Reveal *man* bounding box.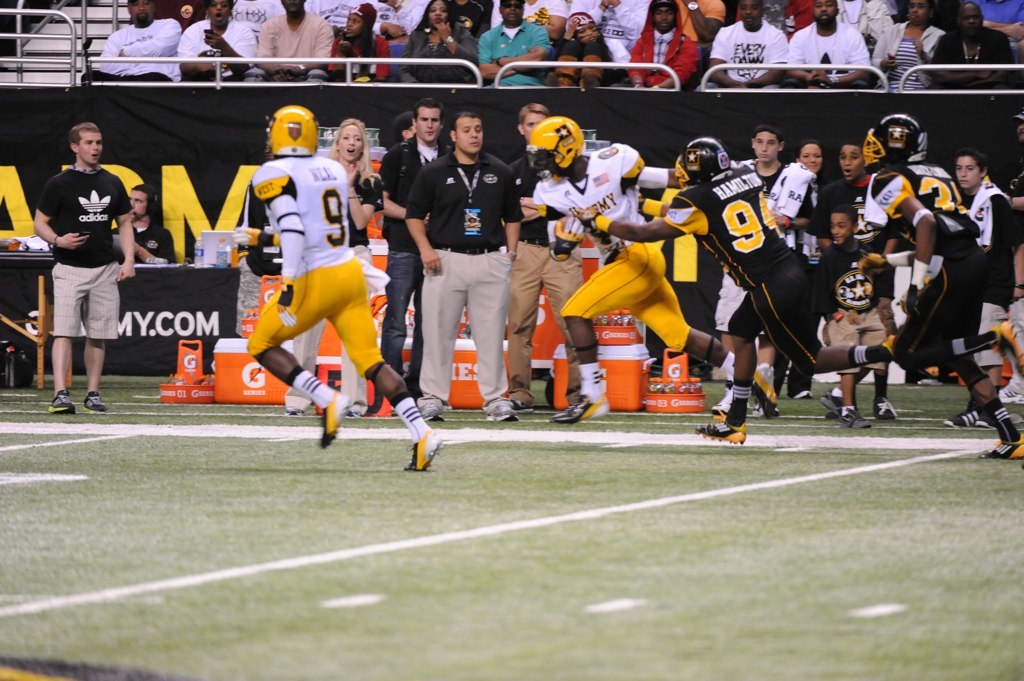
Revealed: {"x1": 32, "y1": 121, "x2": 137, "y2": 412}.
